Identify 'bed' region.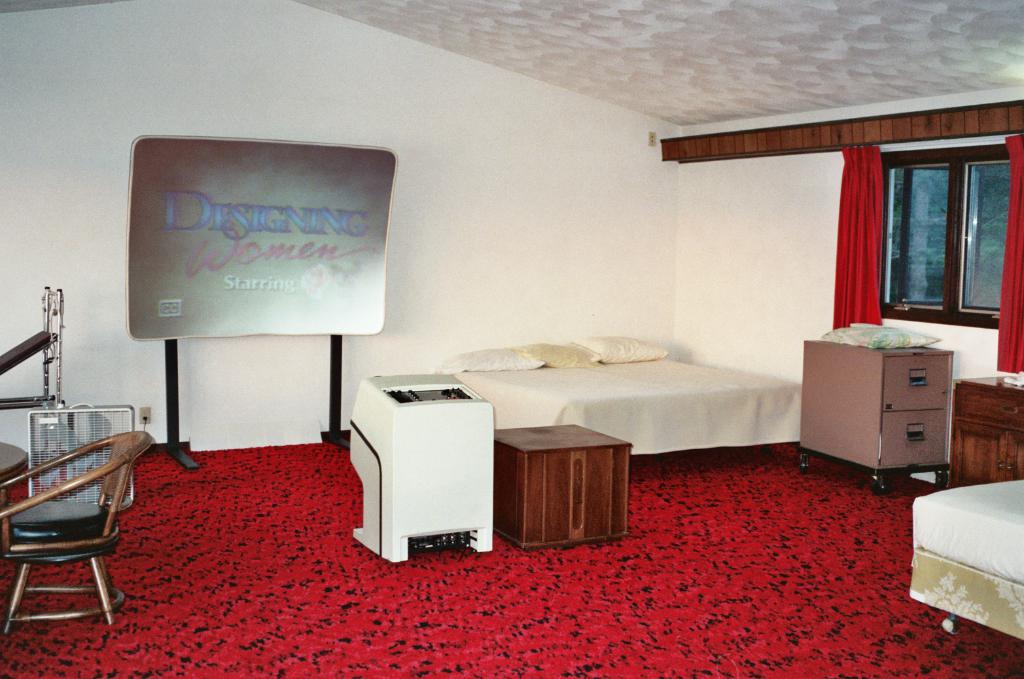
Region: [435, 327, 799, 454].
